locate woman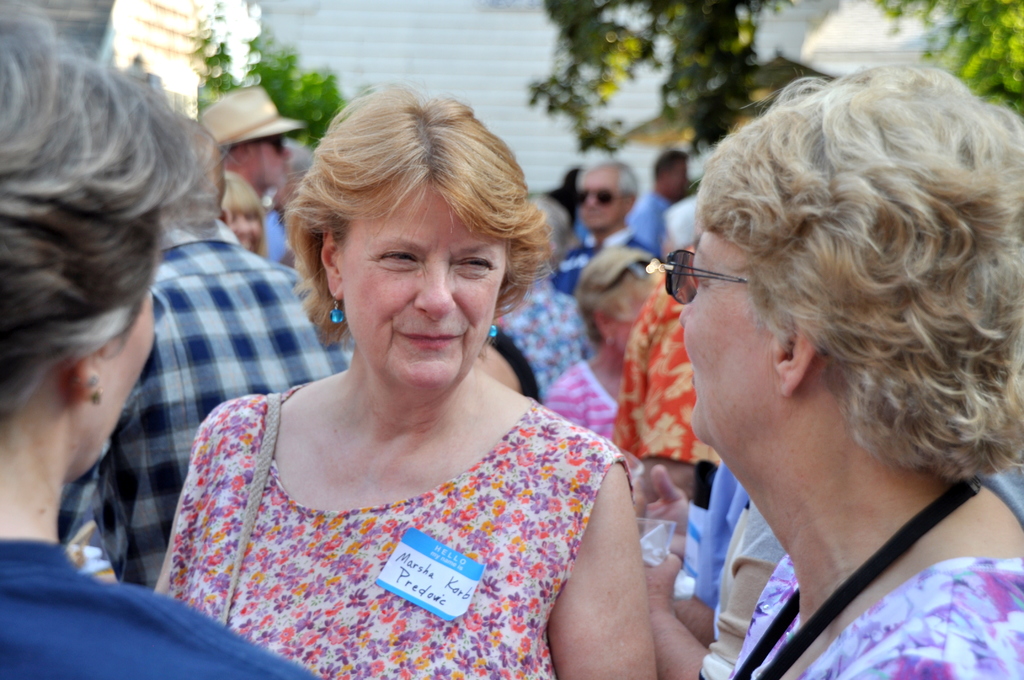
rect(543, 243, 664, 438)
